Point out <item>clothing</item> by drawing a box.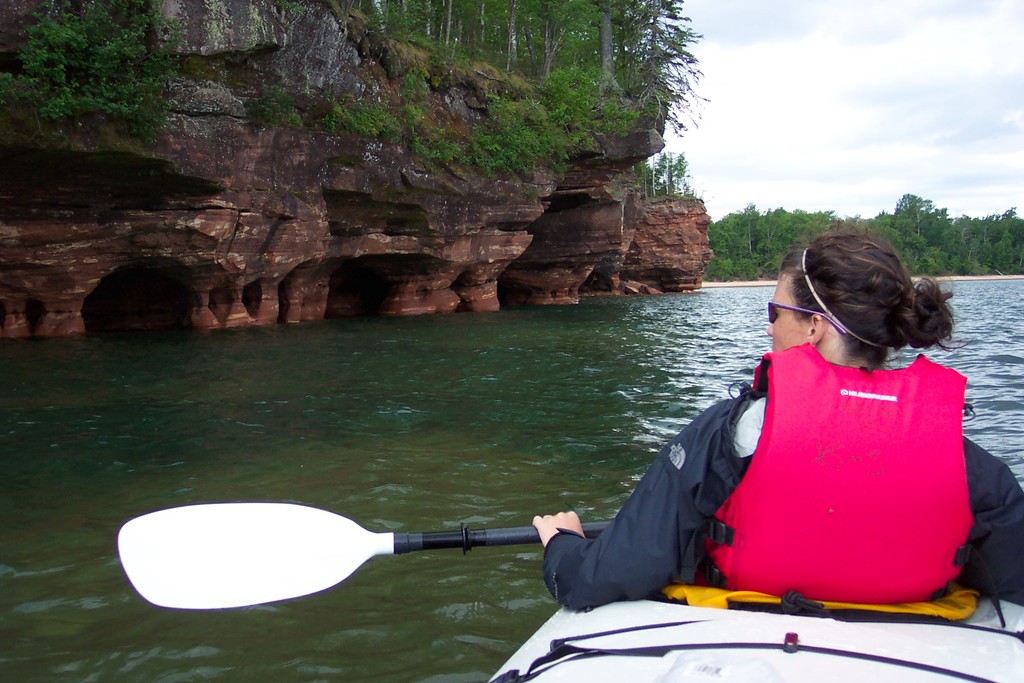
detection(527, 307, 958, 614).
